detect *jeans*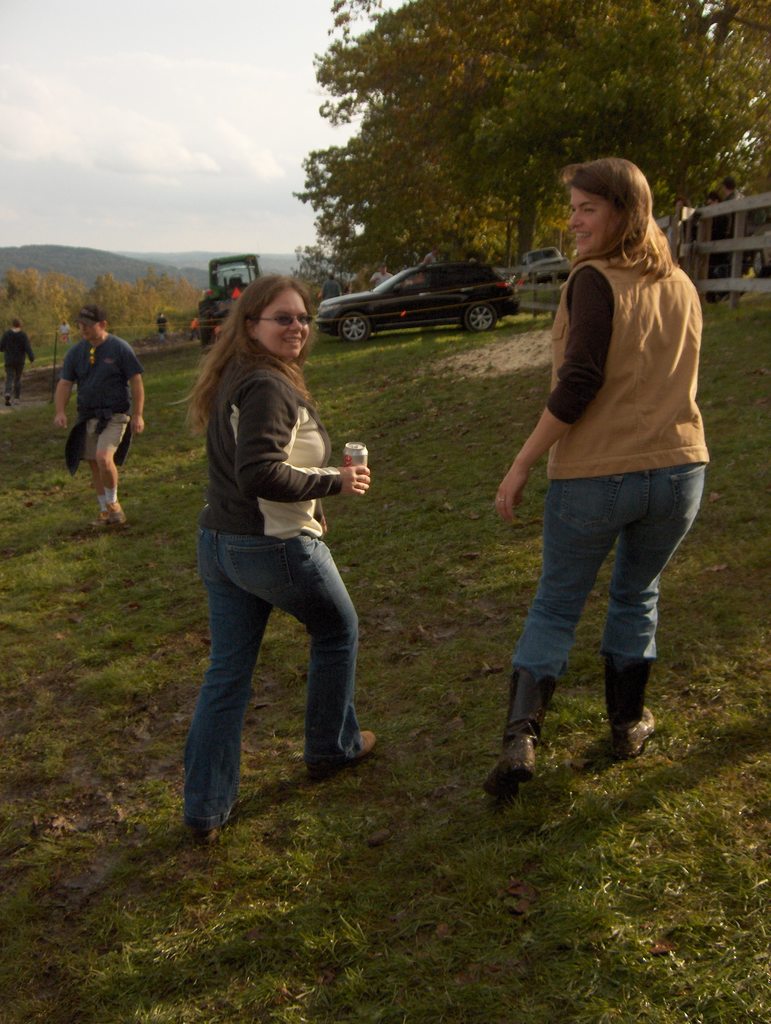
left=171, top=507, right=385, bottom=828
